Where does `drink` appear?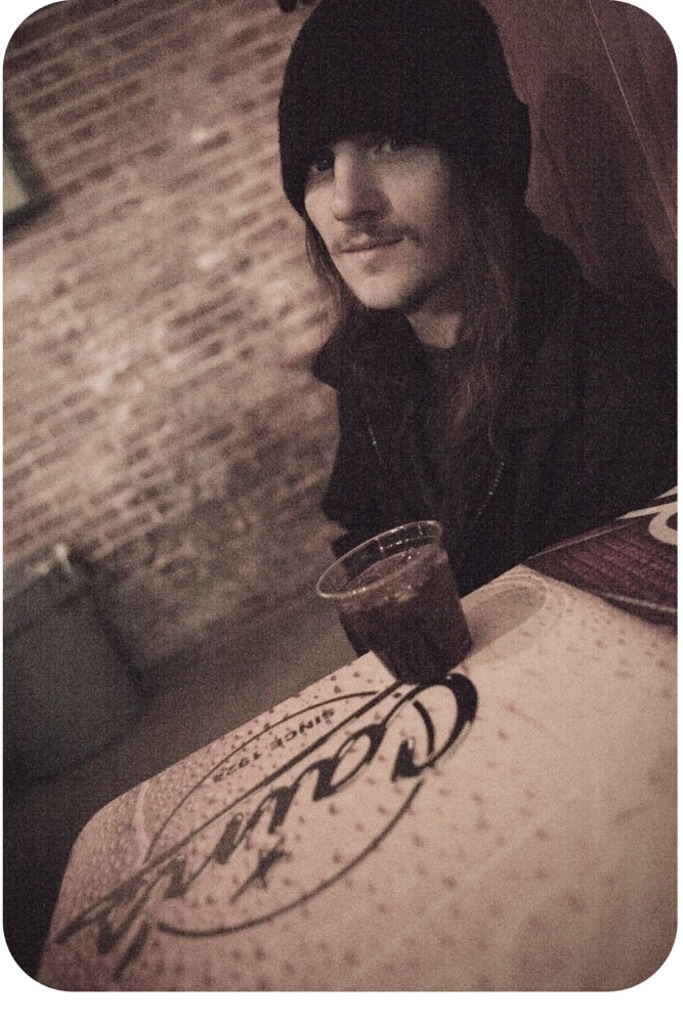
Appears at 336:539:471:682.
